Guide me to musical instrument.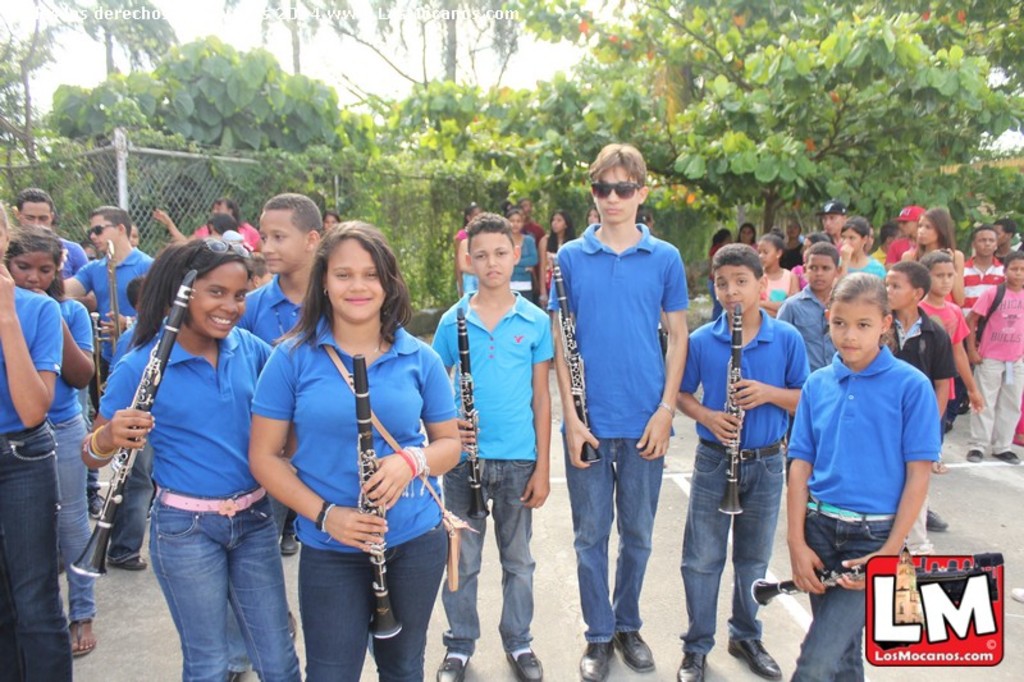
Guidance: {"x1": 358, "y1": 352, "x2": 411, "y2": 641}.
